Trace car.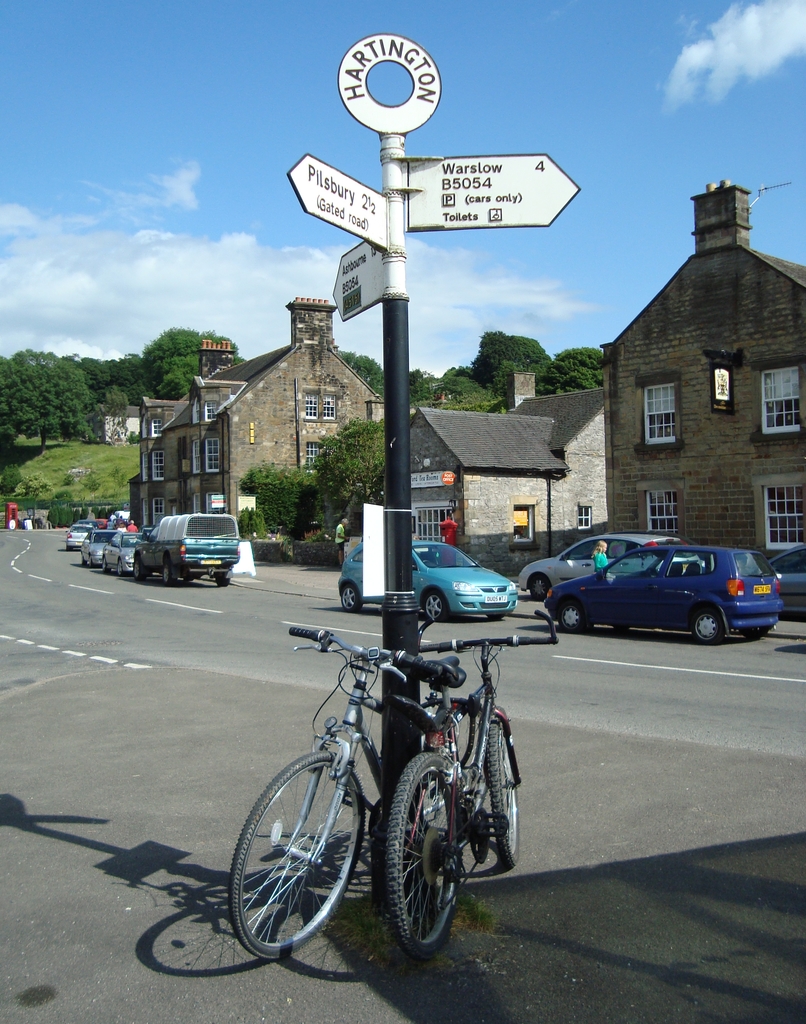
Traced to [left=336, top=536, right=520, bottom=631].
